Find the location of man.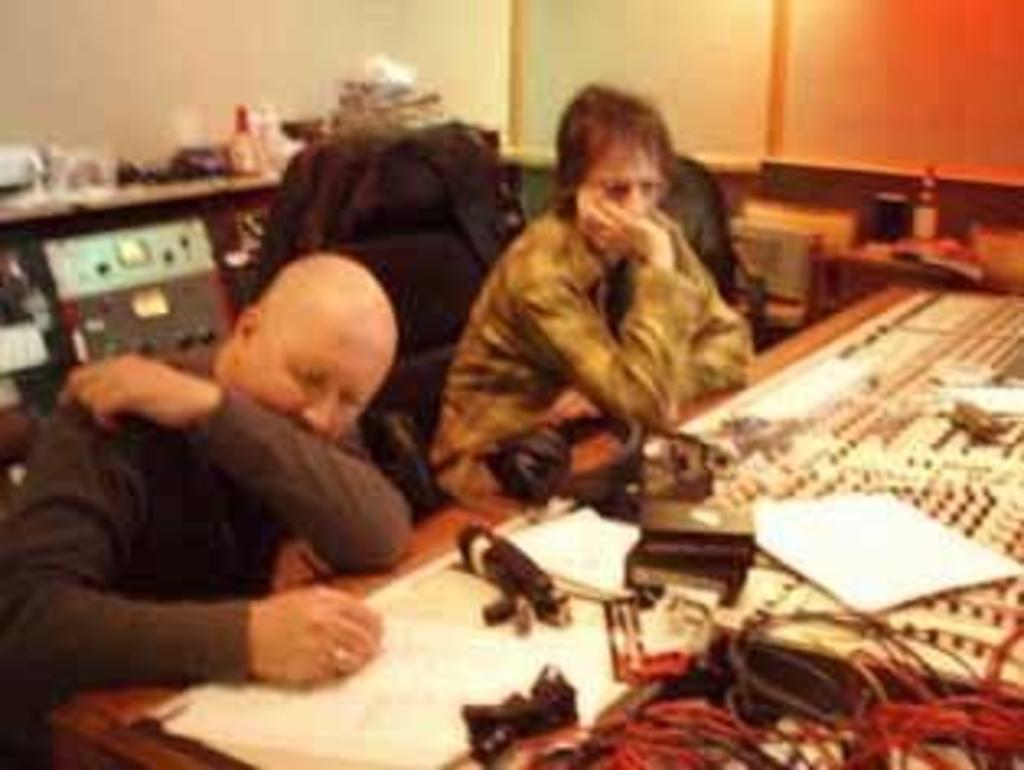
Location: 430, 78, 757, 509.
